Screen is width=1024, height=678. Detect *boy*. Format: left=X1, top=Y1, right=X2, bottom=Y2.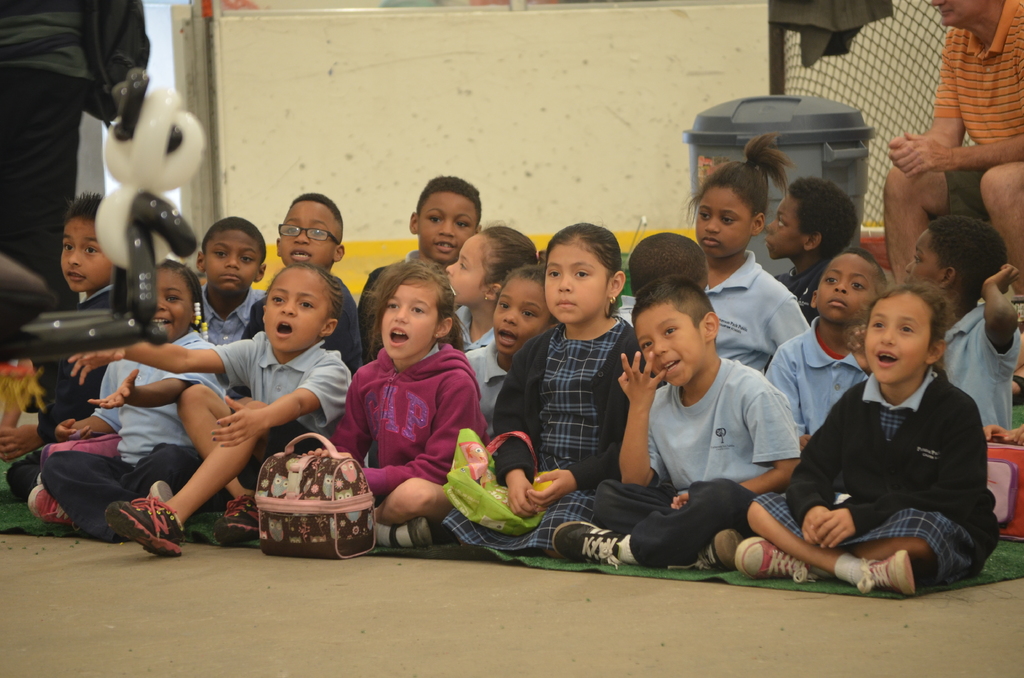
left=600, top=232, right=712, bottom=349.
